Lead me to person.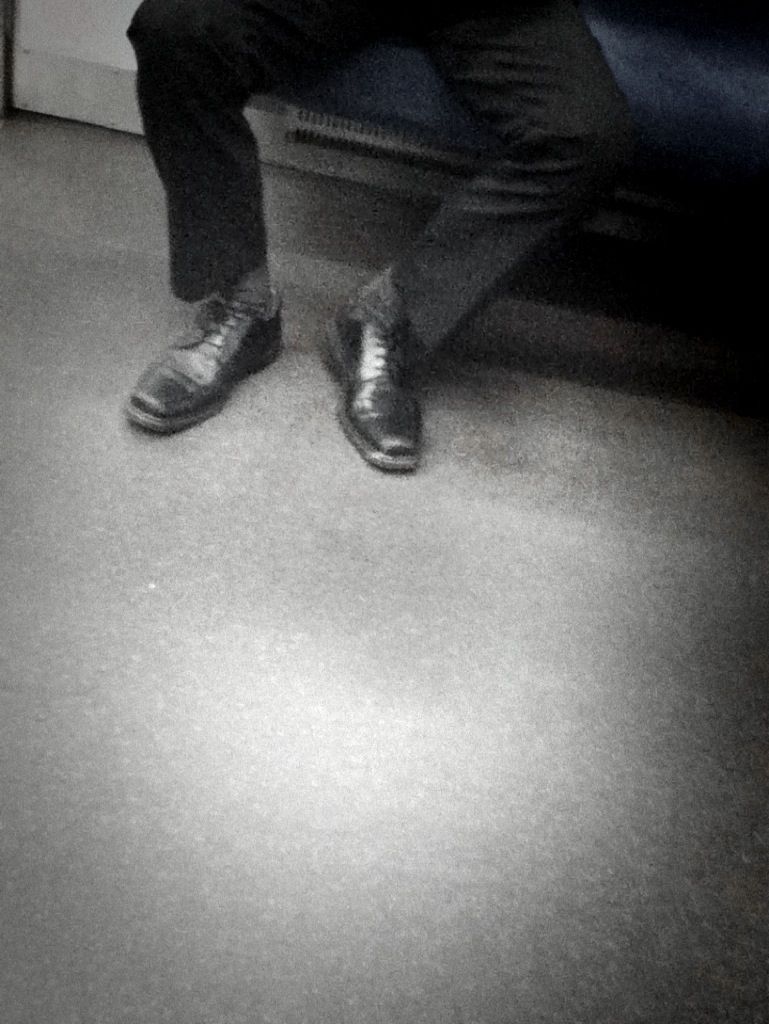
Lead to detection(120, 0, 626, 471).
